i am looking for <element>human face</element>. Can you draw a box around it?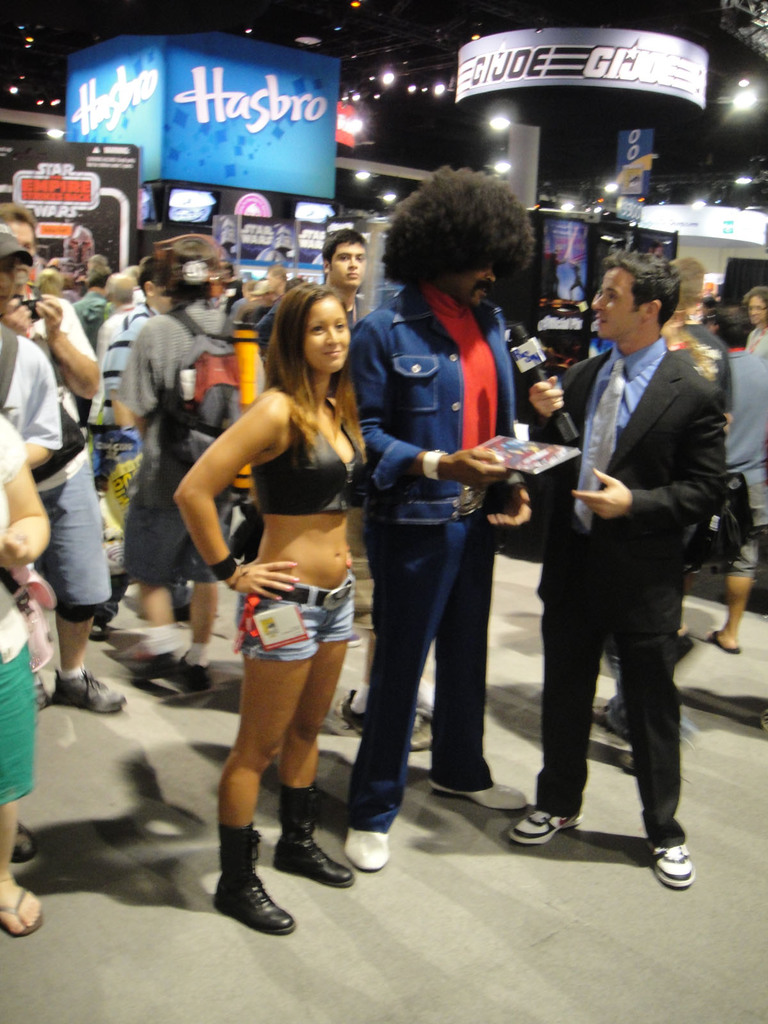
Sure, the bounding box is {"left": 447, "top": 262, "right": 498, "bottom": 309}.
